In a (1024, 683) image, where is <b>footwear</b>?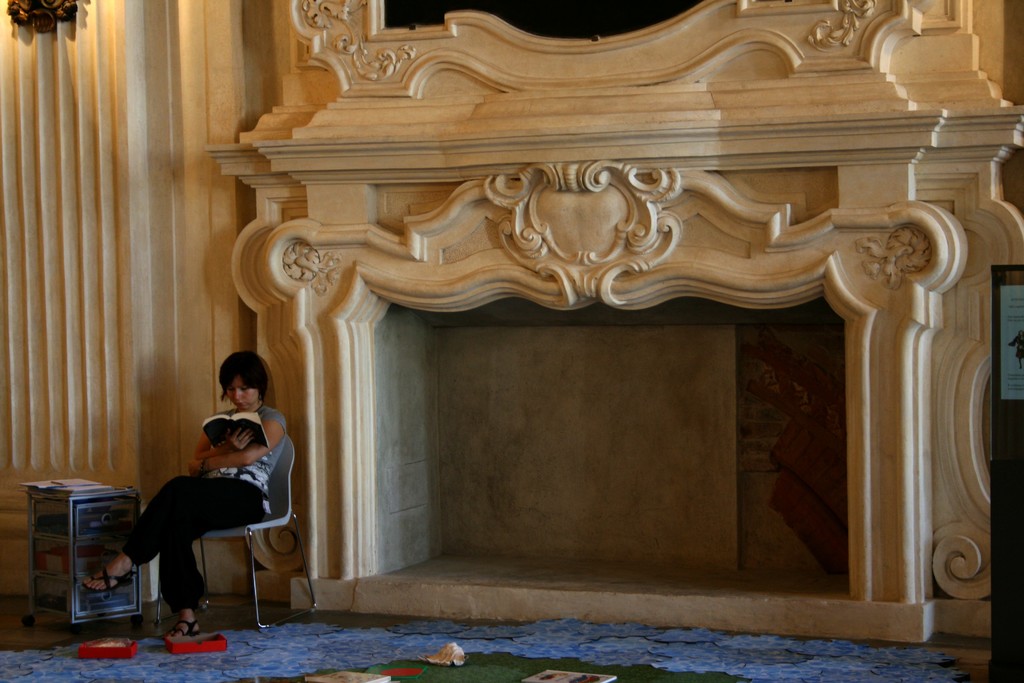
(166,620,200,641).
